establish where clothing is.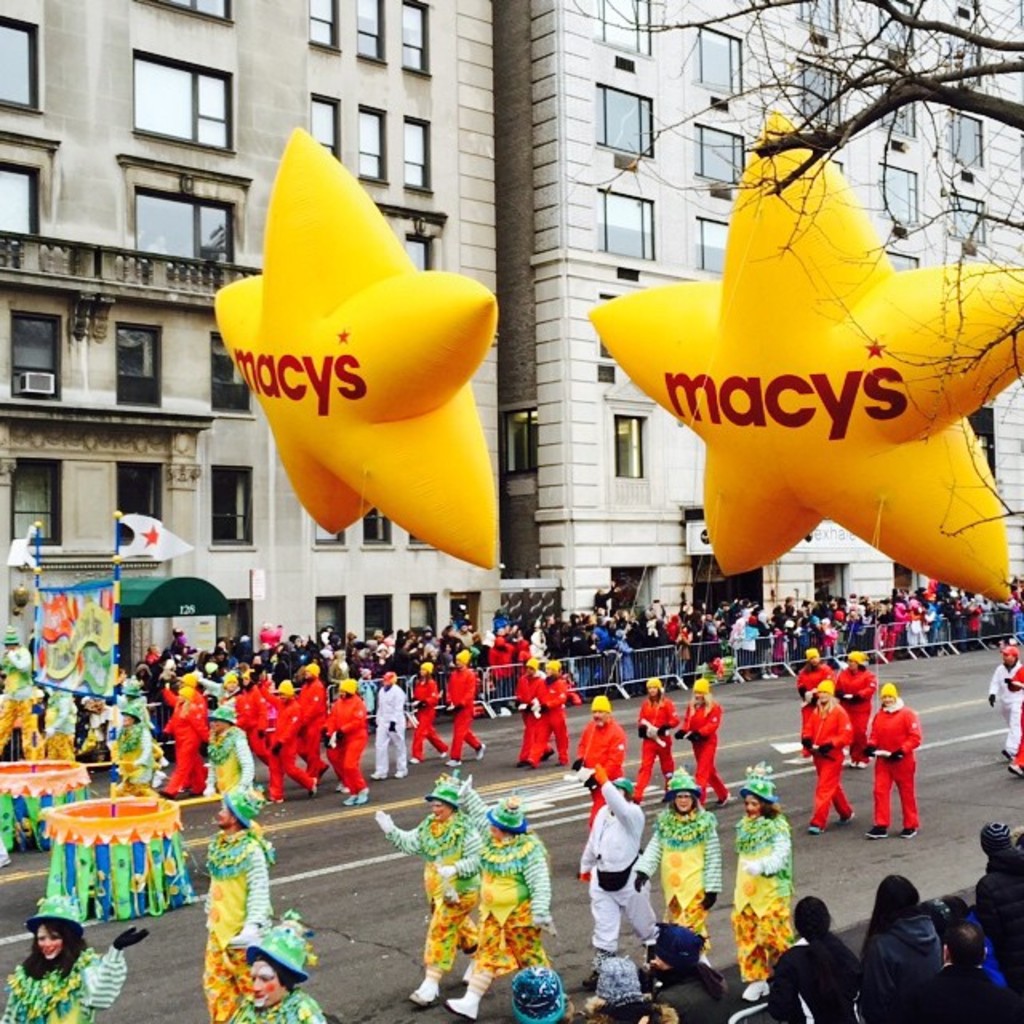
Established at {"x1": 462, "y1": 829, "x2": 547, "y2": 994}.
